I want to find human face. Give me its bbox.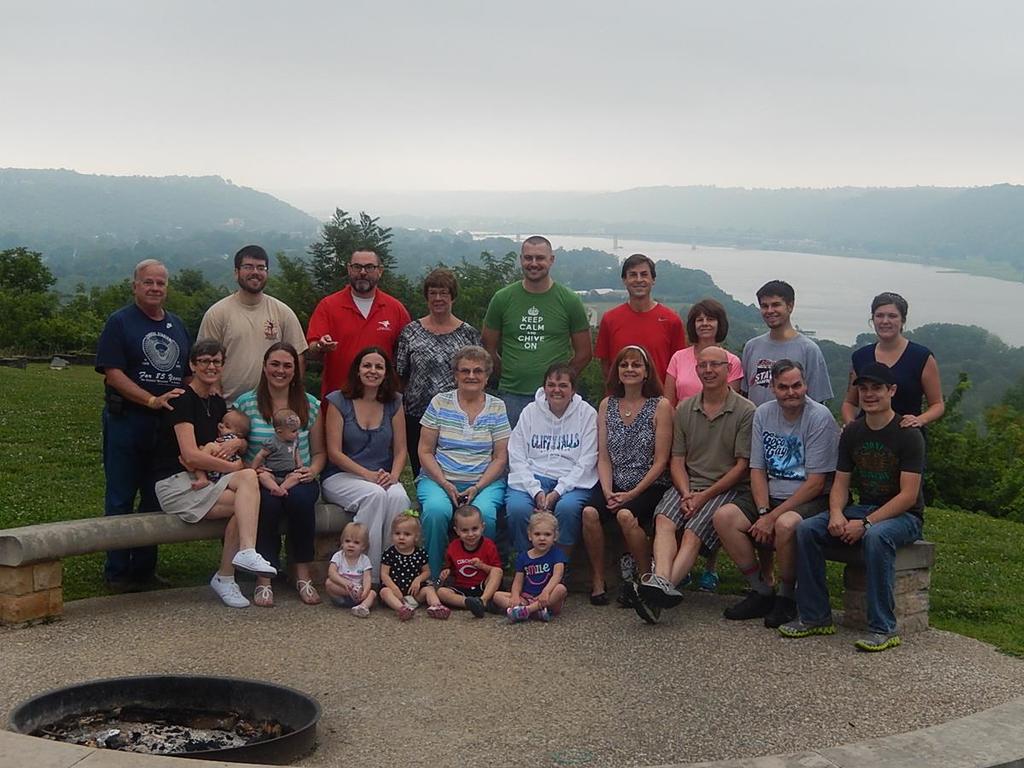
bbox=(876, 307, 899, 338).
